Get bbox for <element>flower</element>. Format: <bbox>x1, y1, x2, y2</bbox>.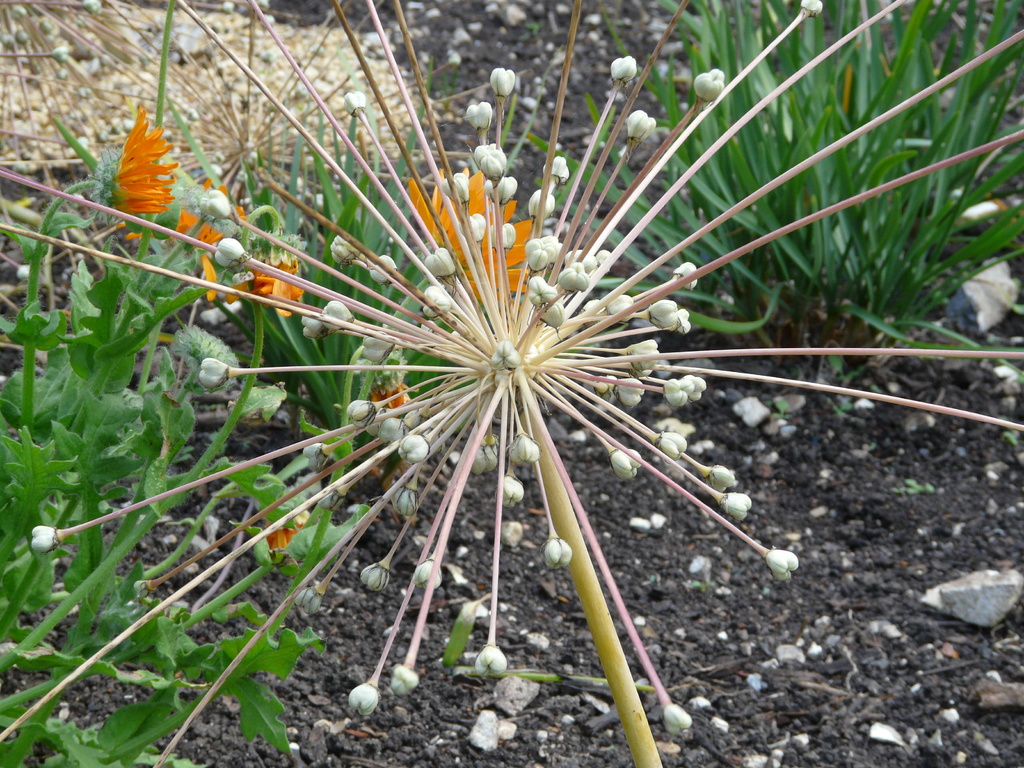
<bbox>220, 228, 310, 323</bbox>.
